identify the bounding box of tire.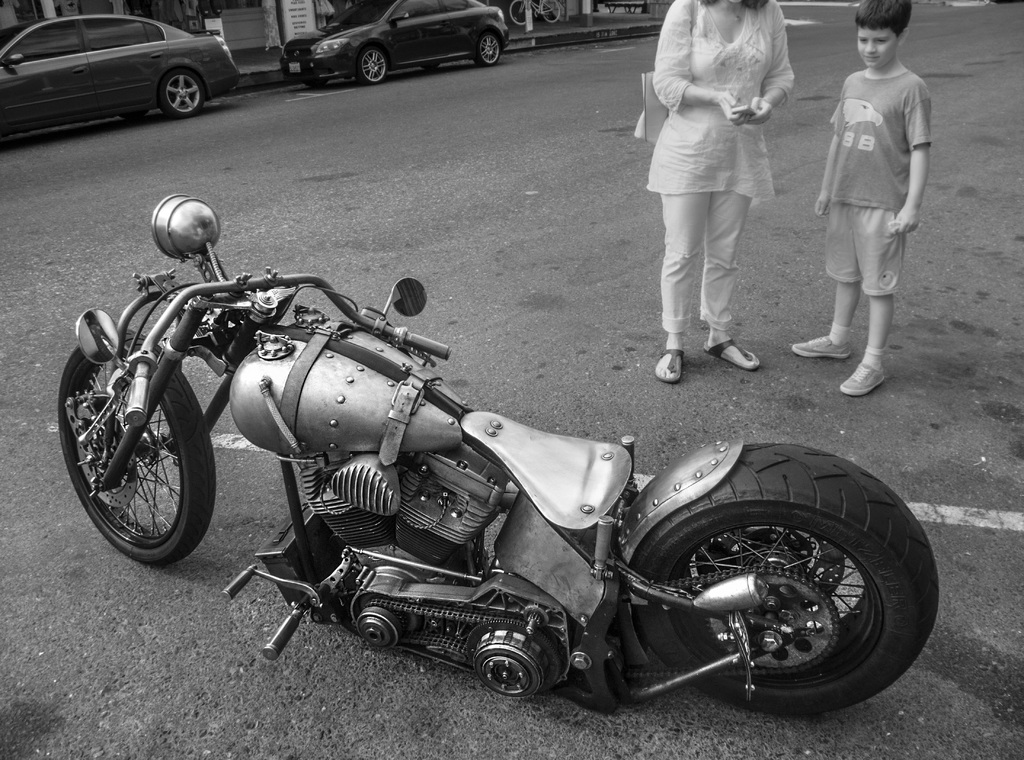
bbox=[631, 454, 931, 711].
